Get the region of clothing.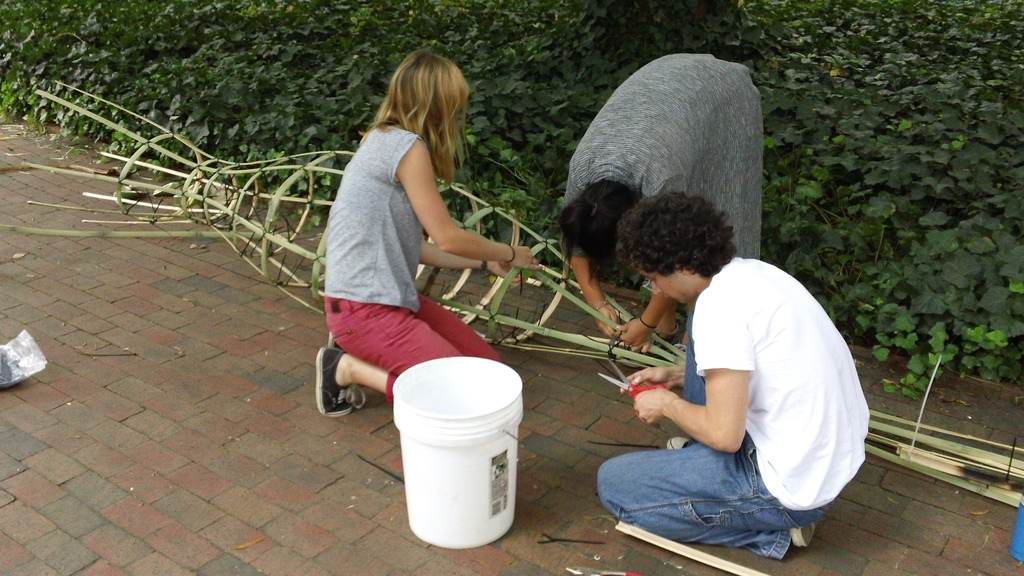
[left=566, top=54, right=764, bottom=264].
